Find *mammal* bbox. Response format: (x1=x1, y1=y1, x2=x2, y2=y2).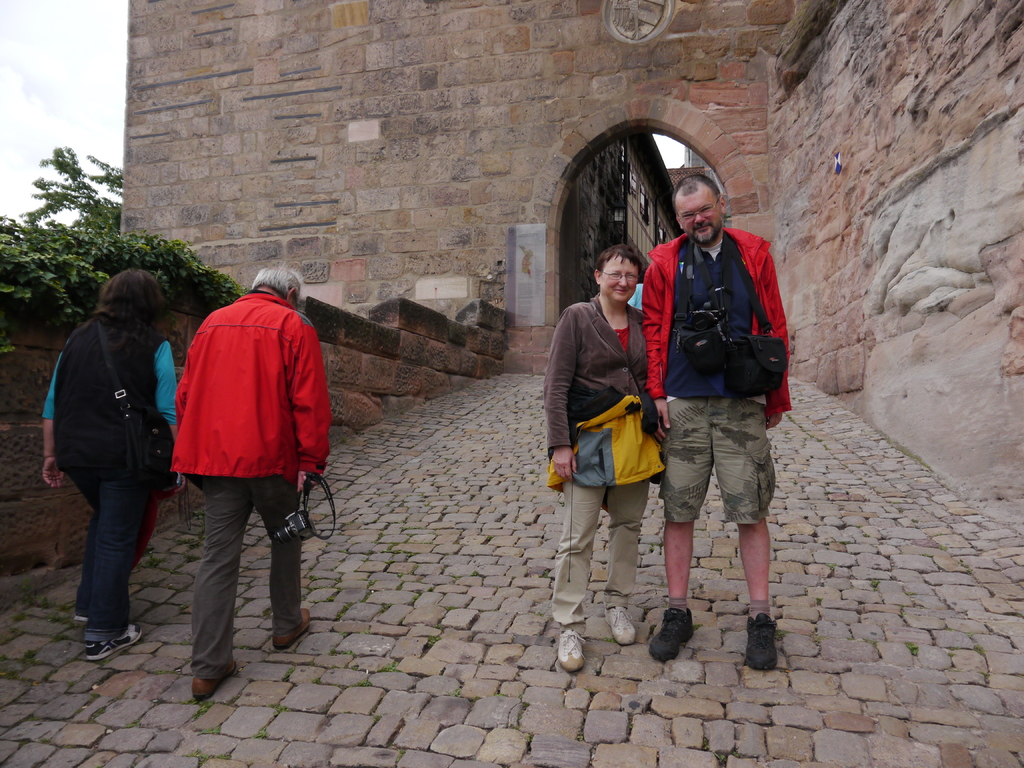
(x1=545, y1=241, x2=662, y2=669).
